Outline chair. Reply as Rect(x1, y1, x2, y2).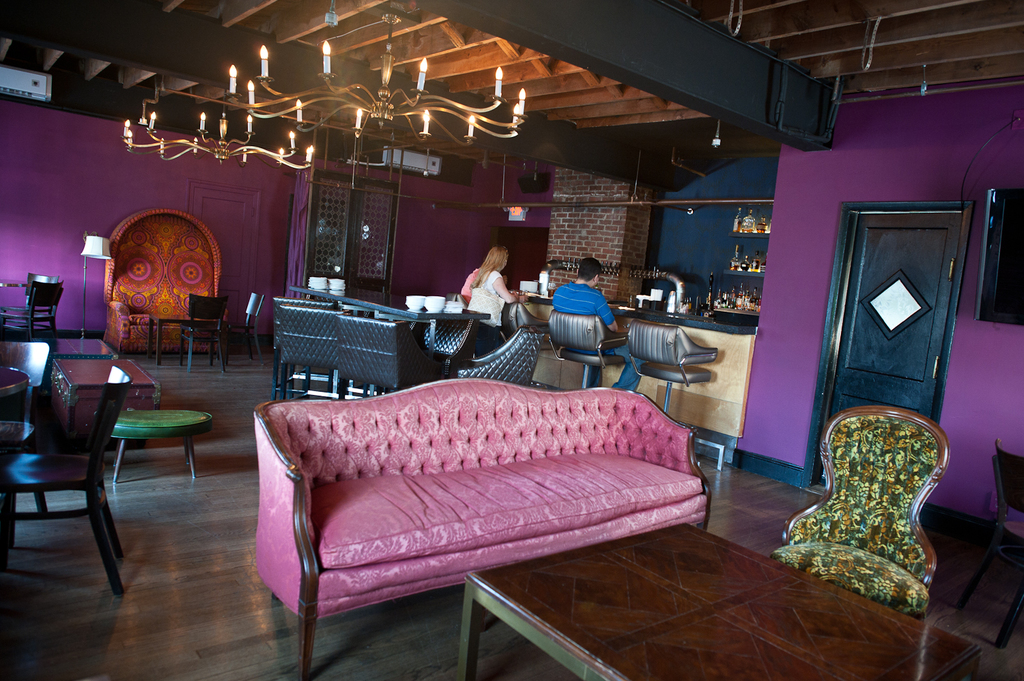
Rect(0, 276, 71, 340).
